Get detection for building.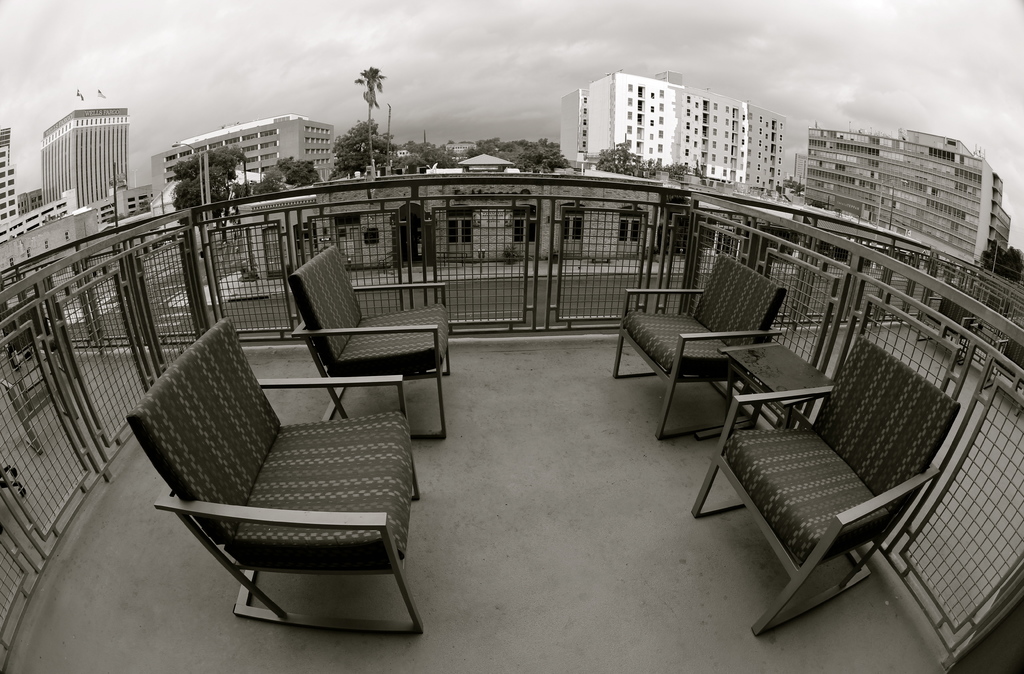
Detection: rect(804, 128, 1011, 269).
